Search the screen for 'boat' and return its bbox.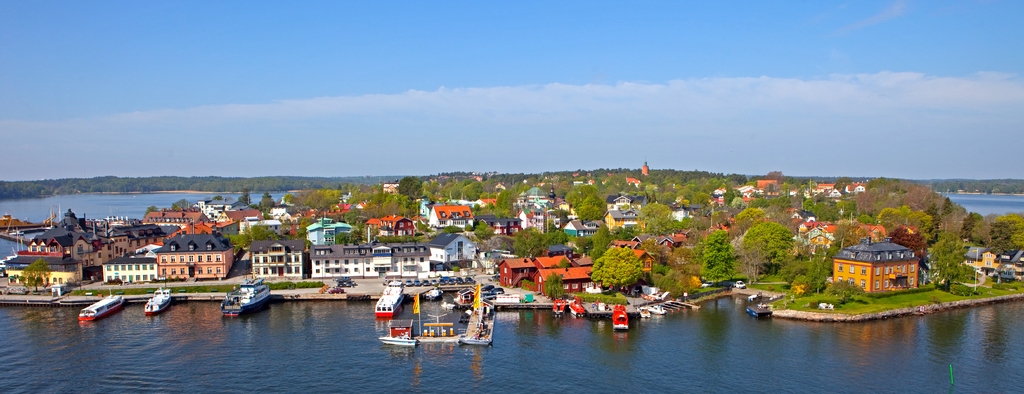
Found: [x1=76, y1=290, x2=125, y2=321].
